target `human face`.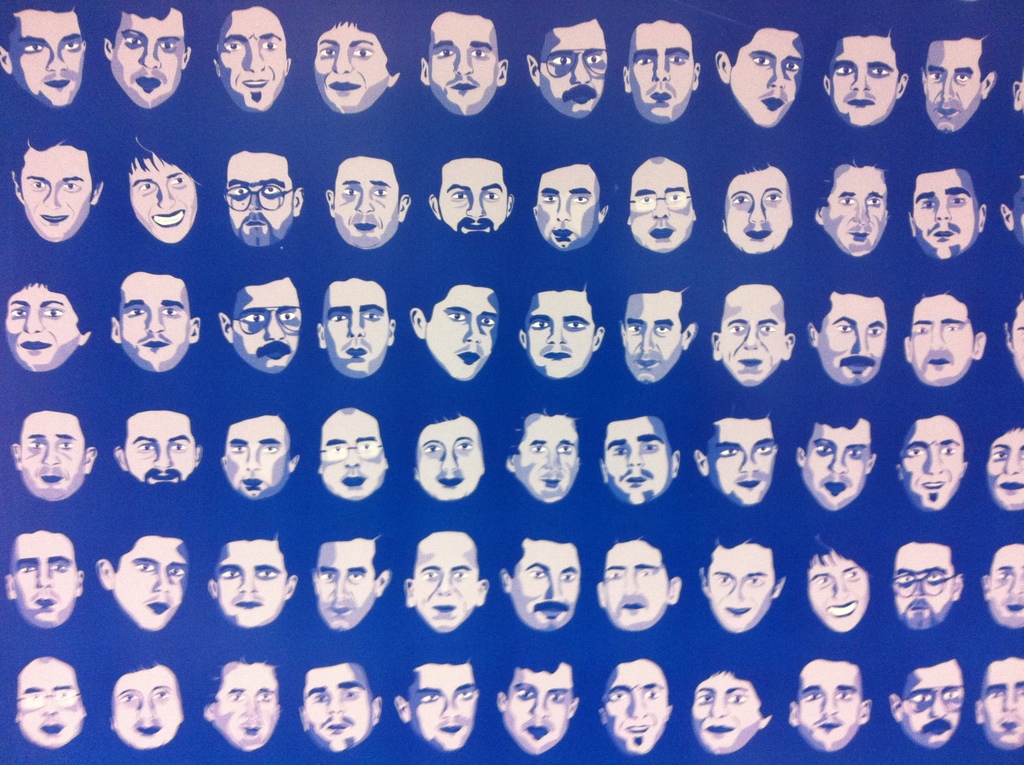
Target region: 721 283 781 387.
